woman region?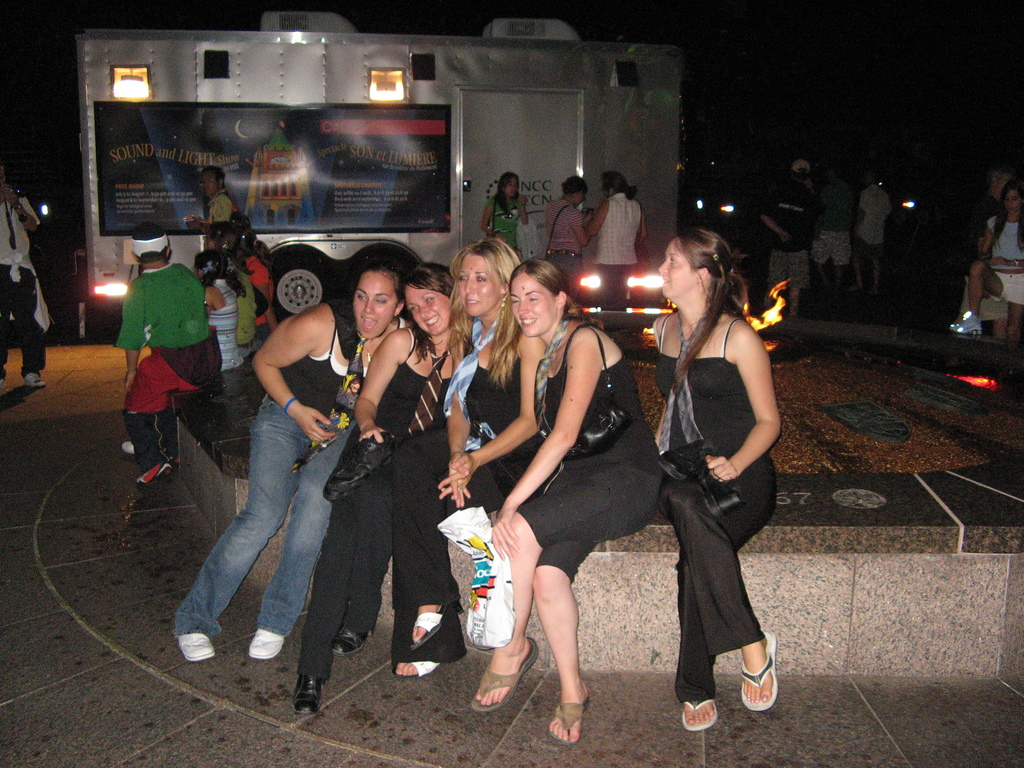
detection(289, 258, 489, 714)
